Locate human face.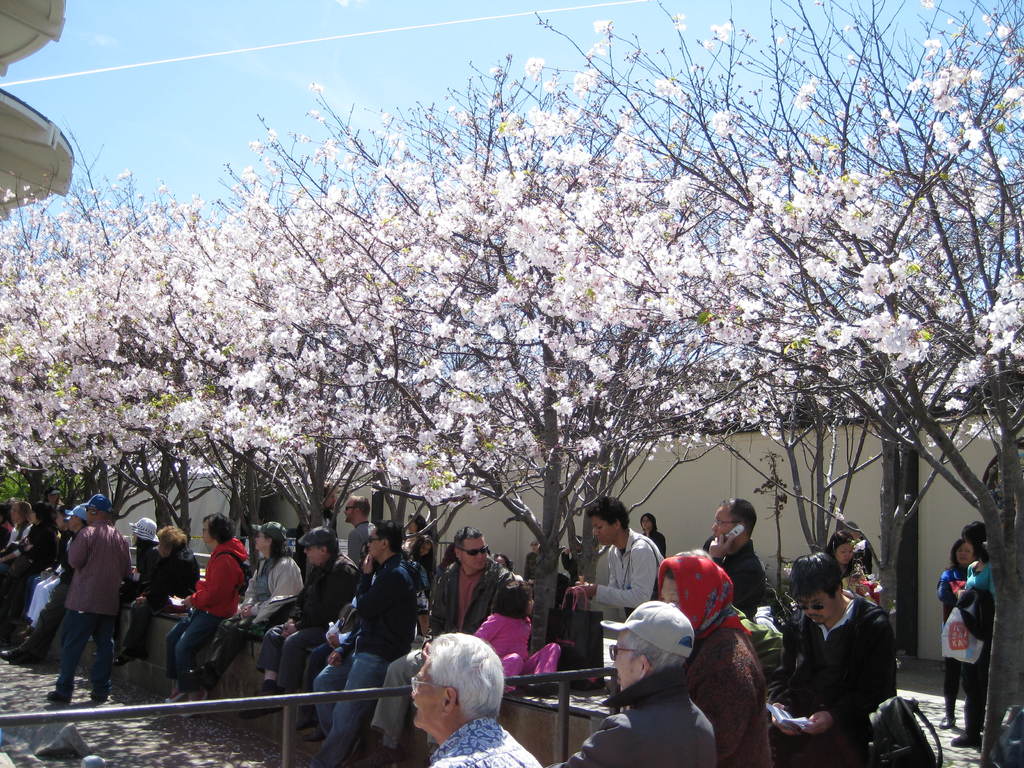
Bounding box: rect(836, 543, 854, 565).
